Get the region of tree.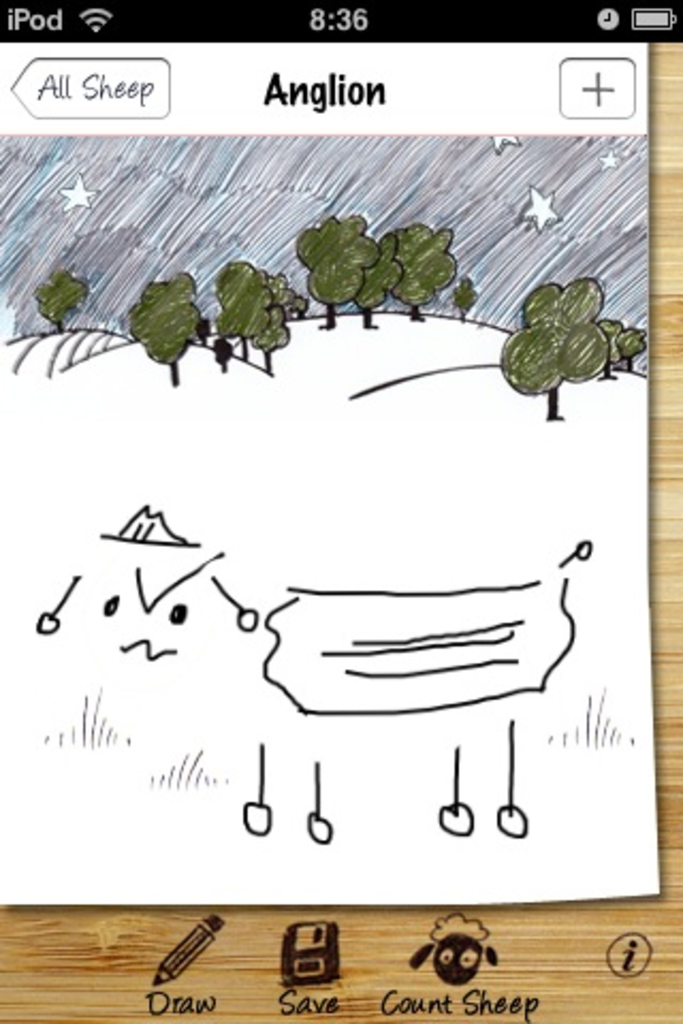
220/258/267/369.
